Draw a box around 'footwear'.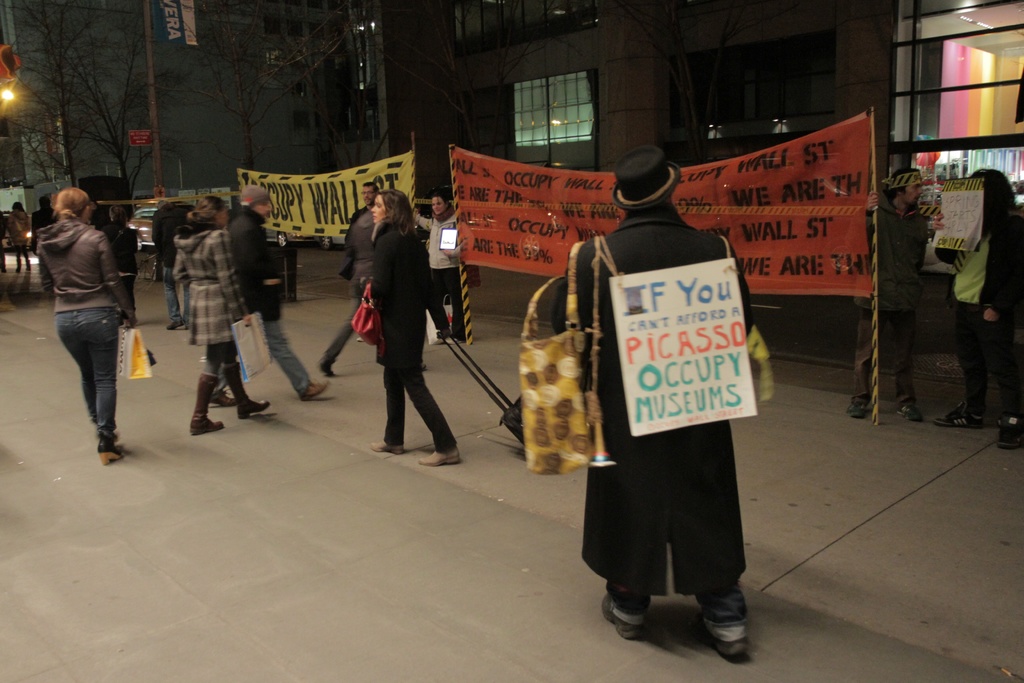
detection(96, 432, 124, 464).
